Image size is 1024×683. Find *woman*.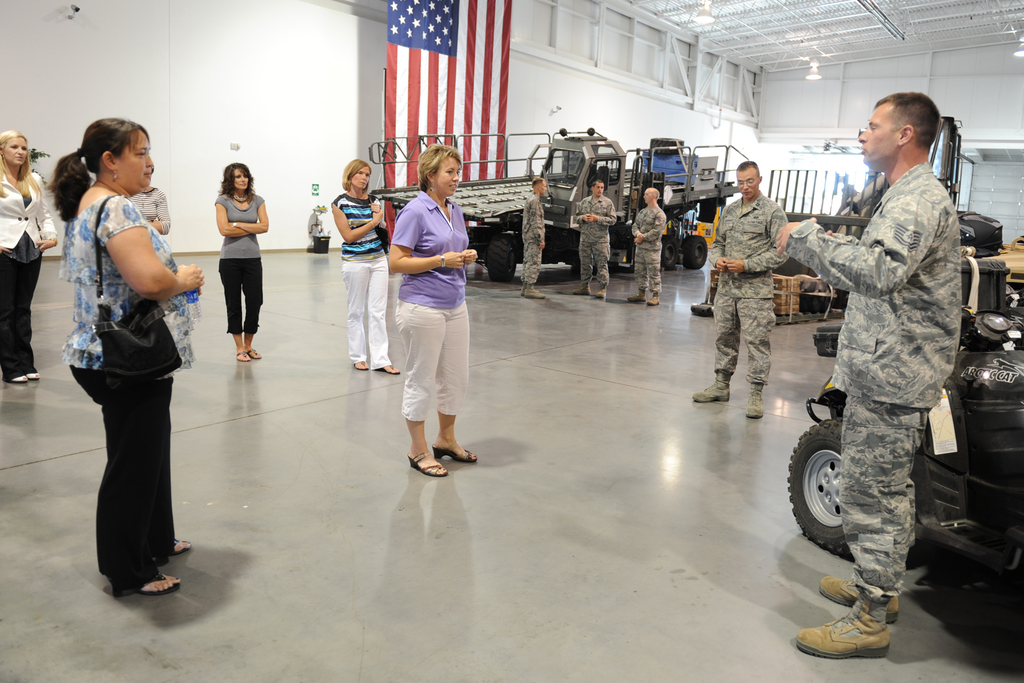
region(0, 129, 60, 384).
